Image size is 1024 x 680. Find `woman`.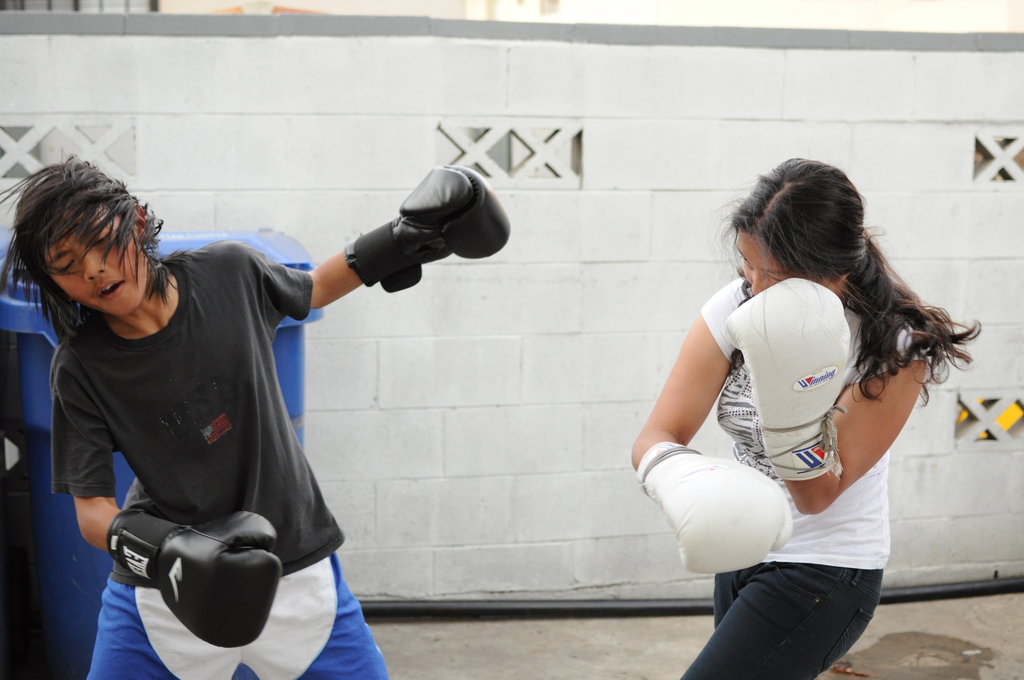
select_region(598, 151, 963, 679).
